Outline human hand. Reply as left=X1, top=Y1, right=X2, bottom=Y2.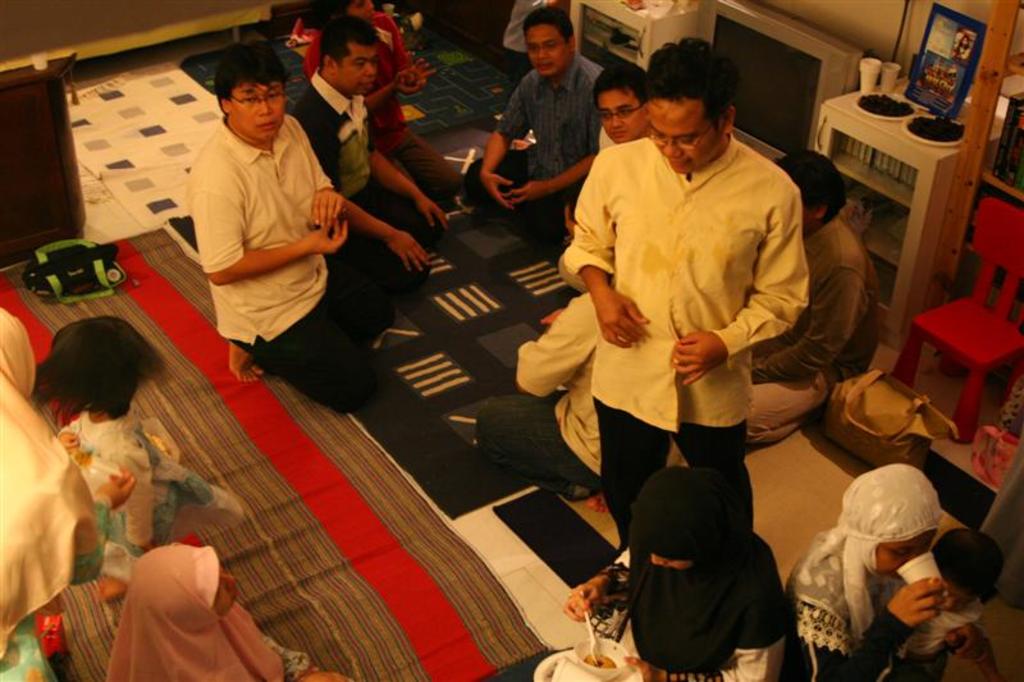
left=558, top=576, right=602, bottom=624.
